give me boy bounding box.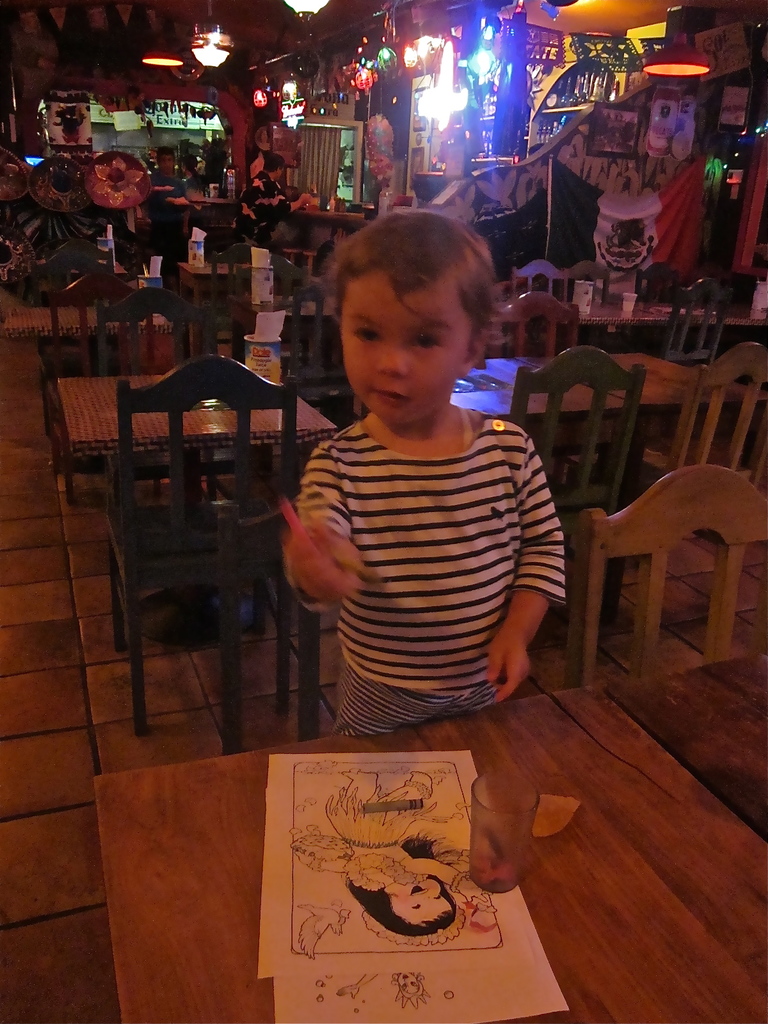
Rect(312, 206, 621, 717).
